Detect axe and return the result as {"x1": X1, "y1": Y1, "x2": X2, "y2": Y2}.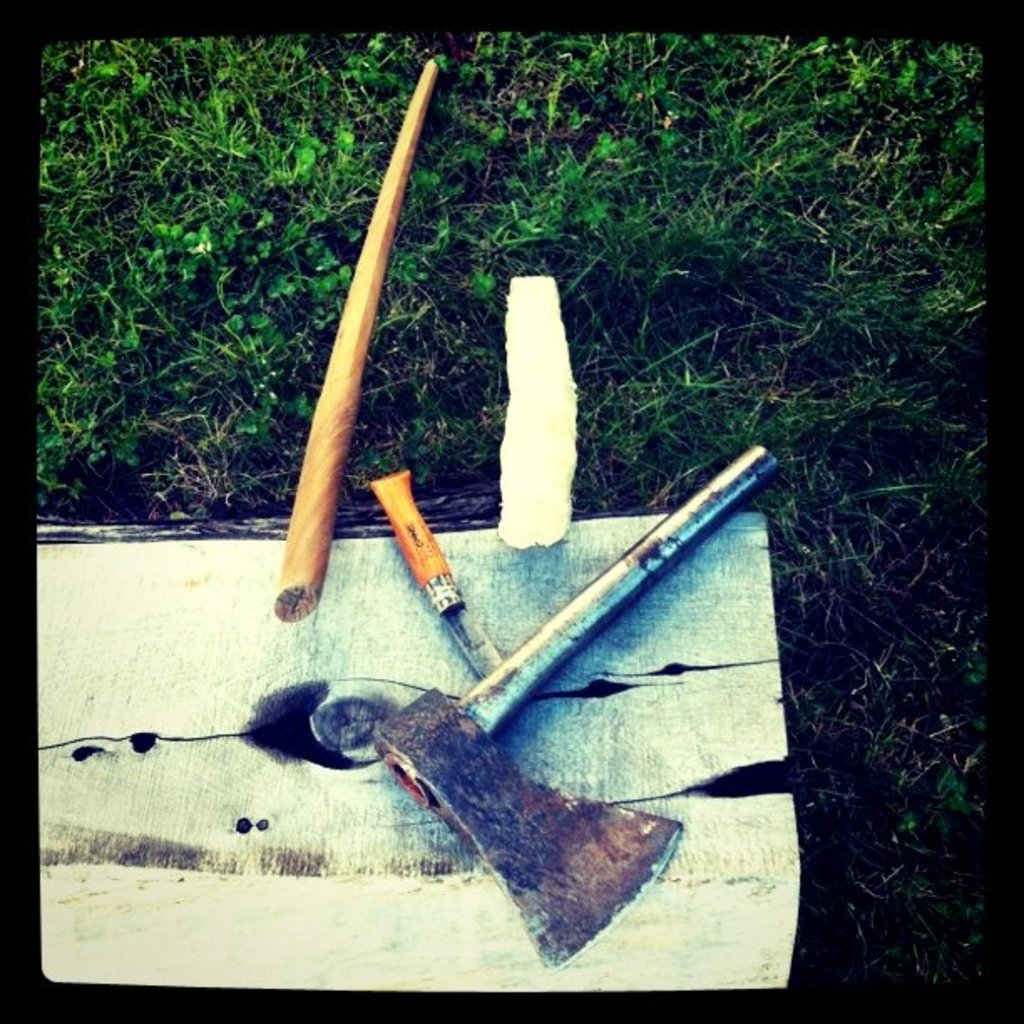
{"x1": 371, "y1": 437, "x2": 785, "y2": 974}.
